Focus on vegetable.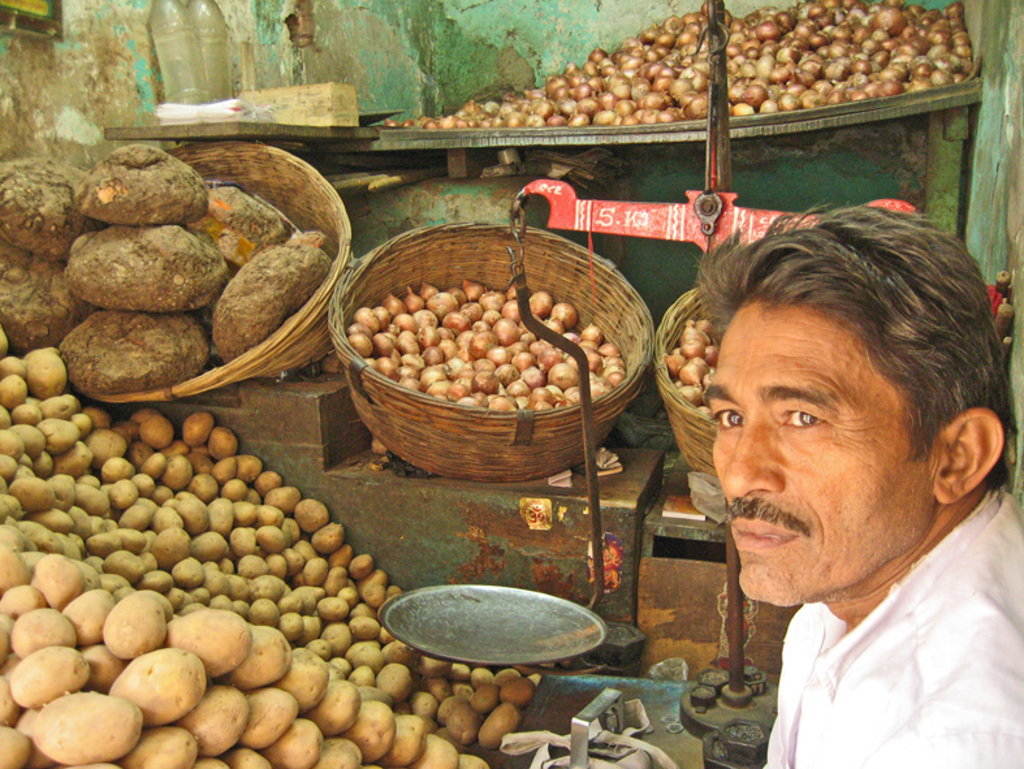
Focused at rect(256, 474, 282, 494).
